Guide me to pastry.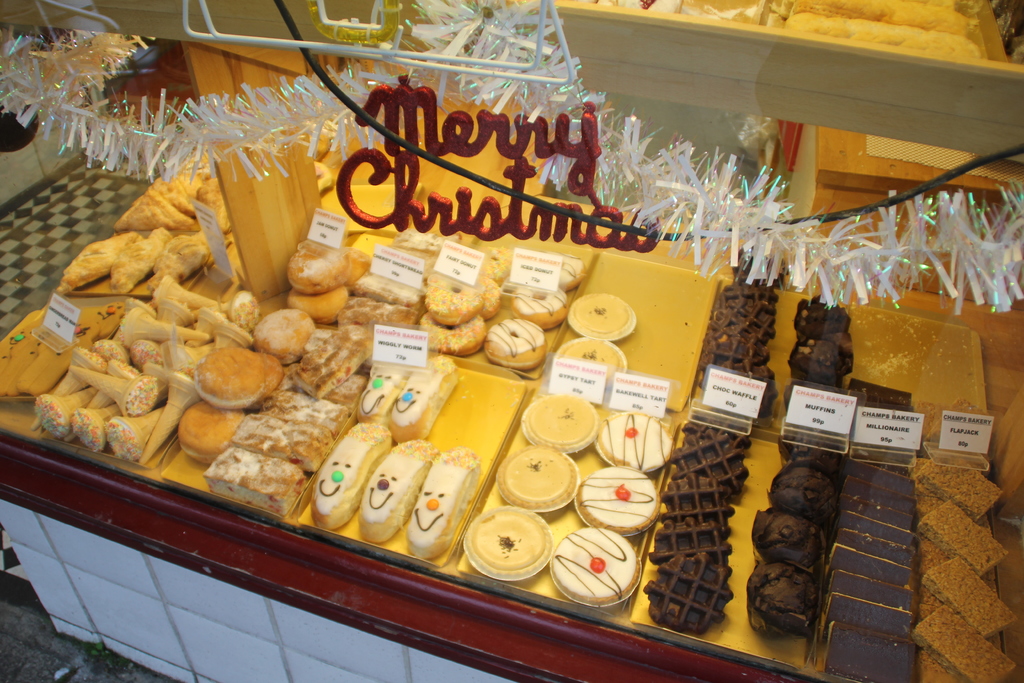
Guidance: x1=522, y1=397, x2=598, y2=448.
